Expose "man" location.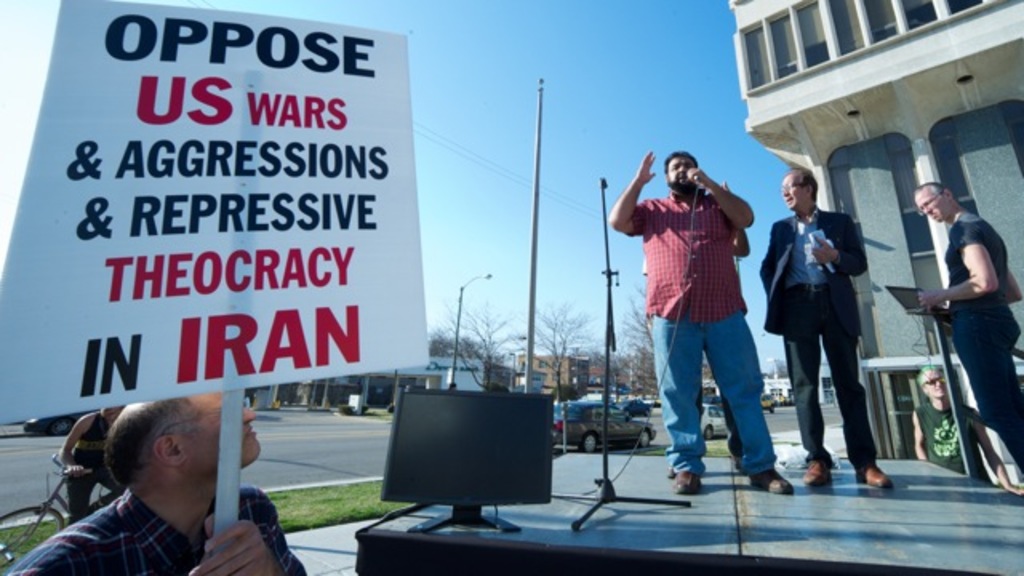
Exposed at bbox(59, 406, 133, 523).
